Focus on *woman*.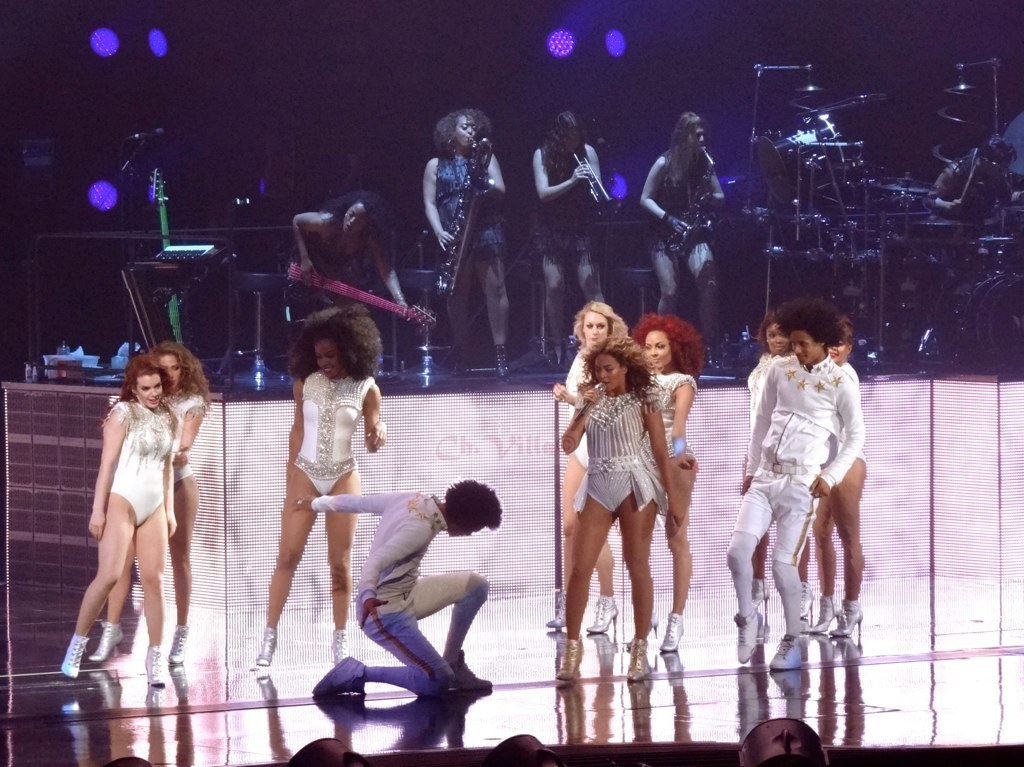
Focused at x1=551 y1=303 x2=626 y2=642.
